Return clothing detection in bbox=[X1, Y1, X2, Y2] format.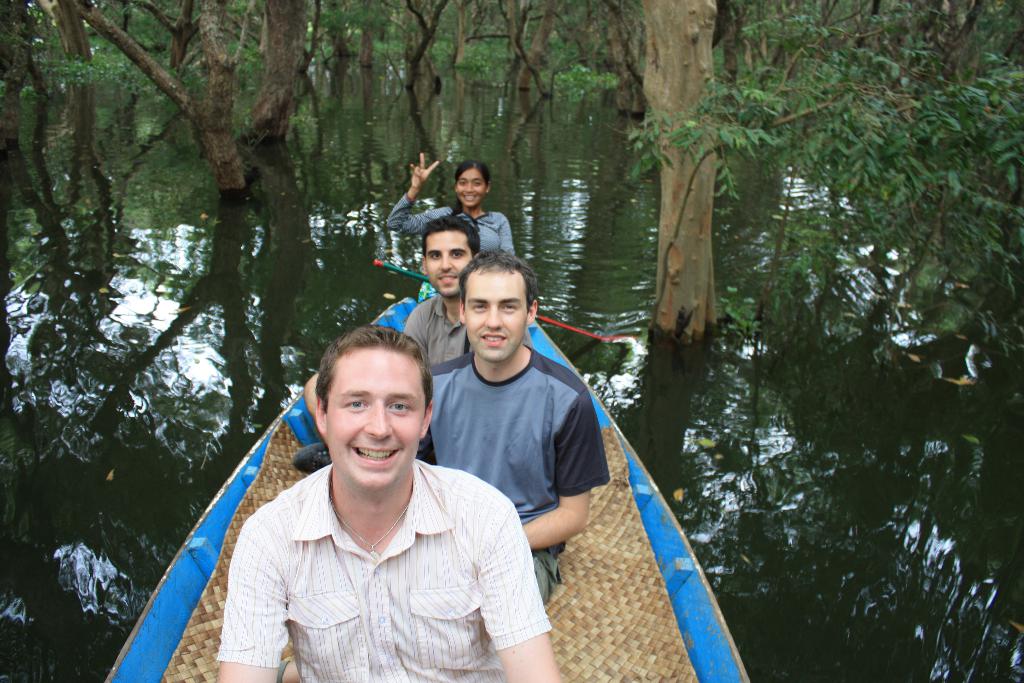
bbox=[415, 360, 624, 594].
